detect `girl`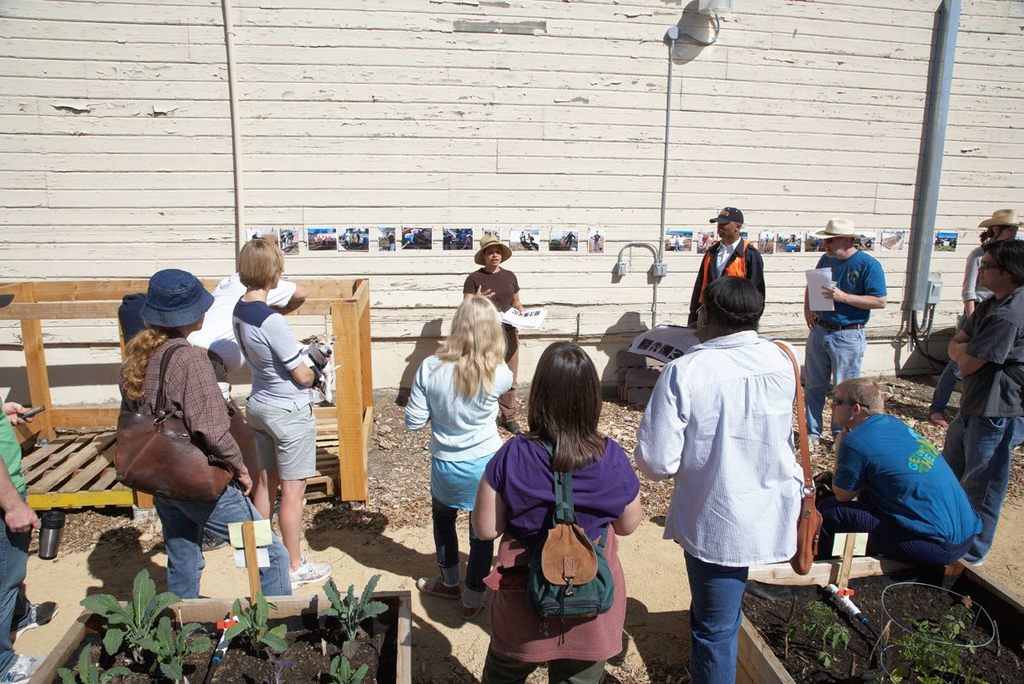
231/238/330/589
